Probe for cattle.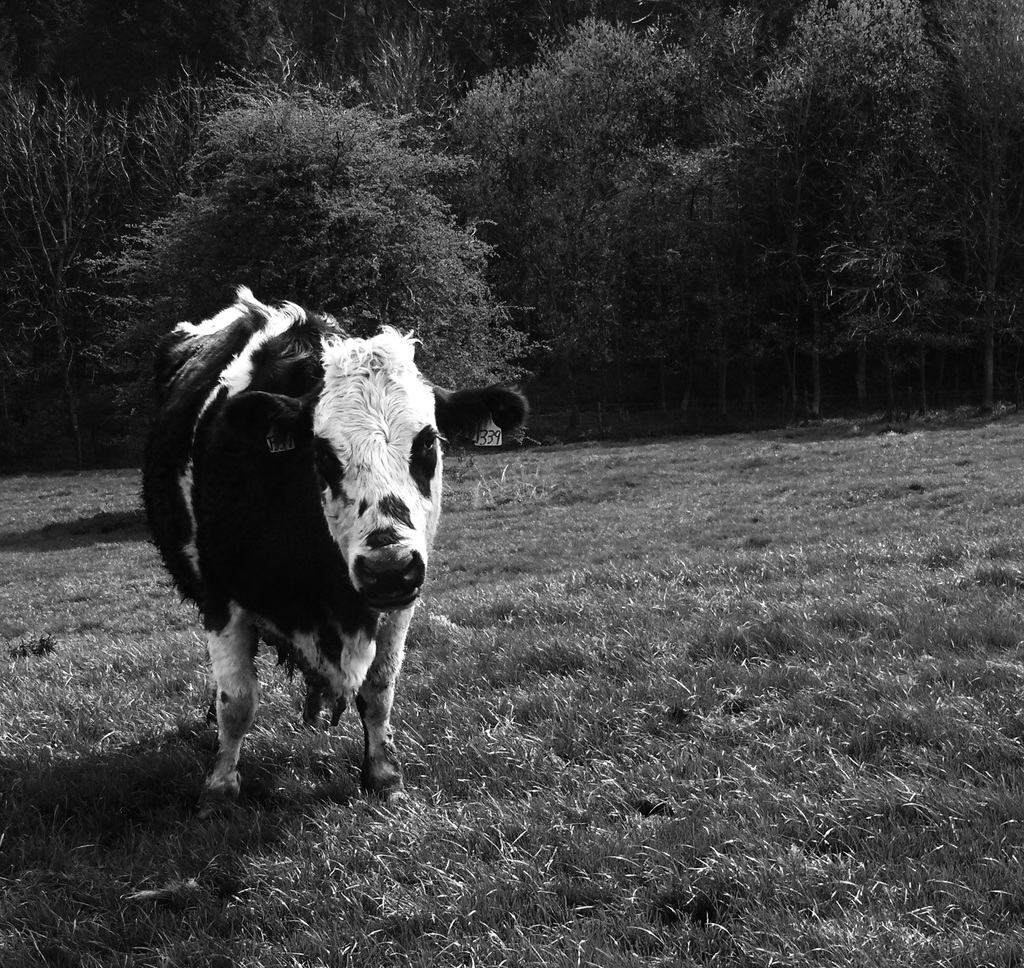
Probe result: (135,272,445,839).
